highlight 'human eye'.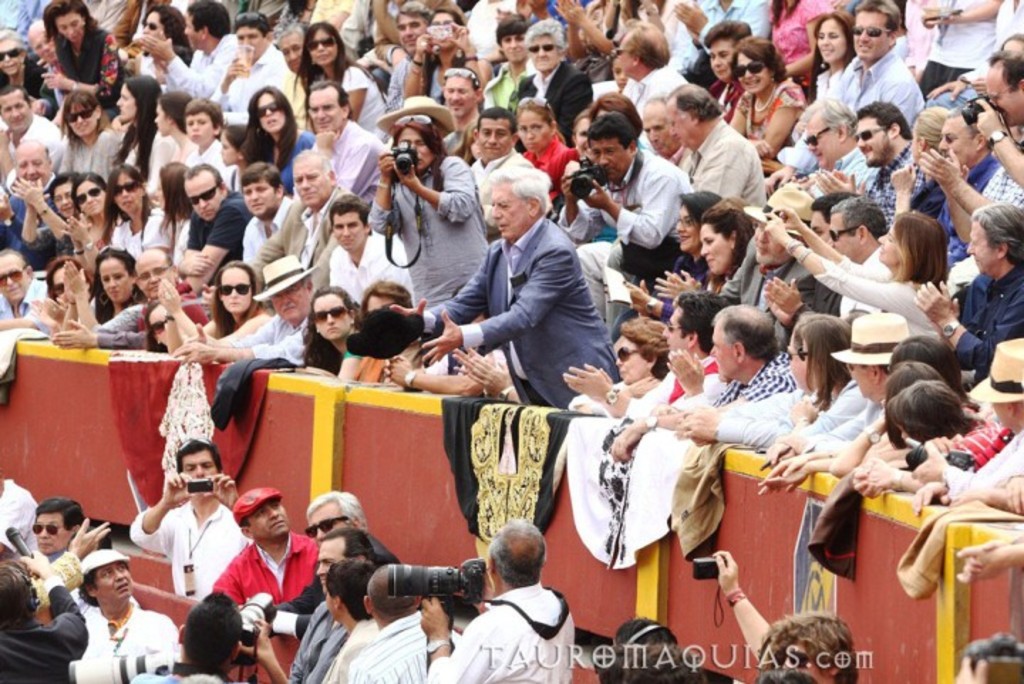
Highlighted region: l=492, t=198, r=509, b=212.
